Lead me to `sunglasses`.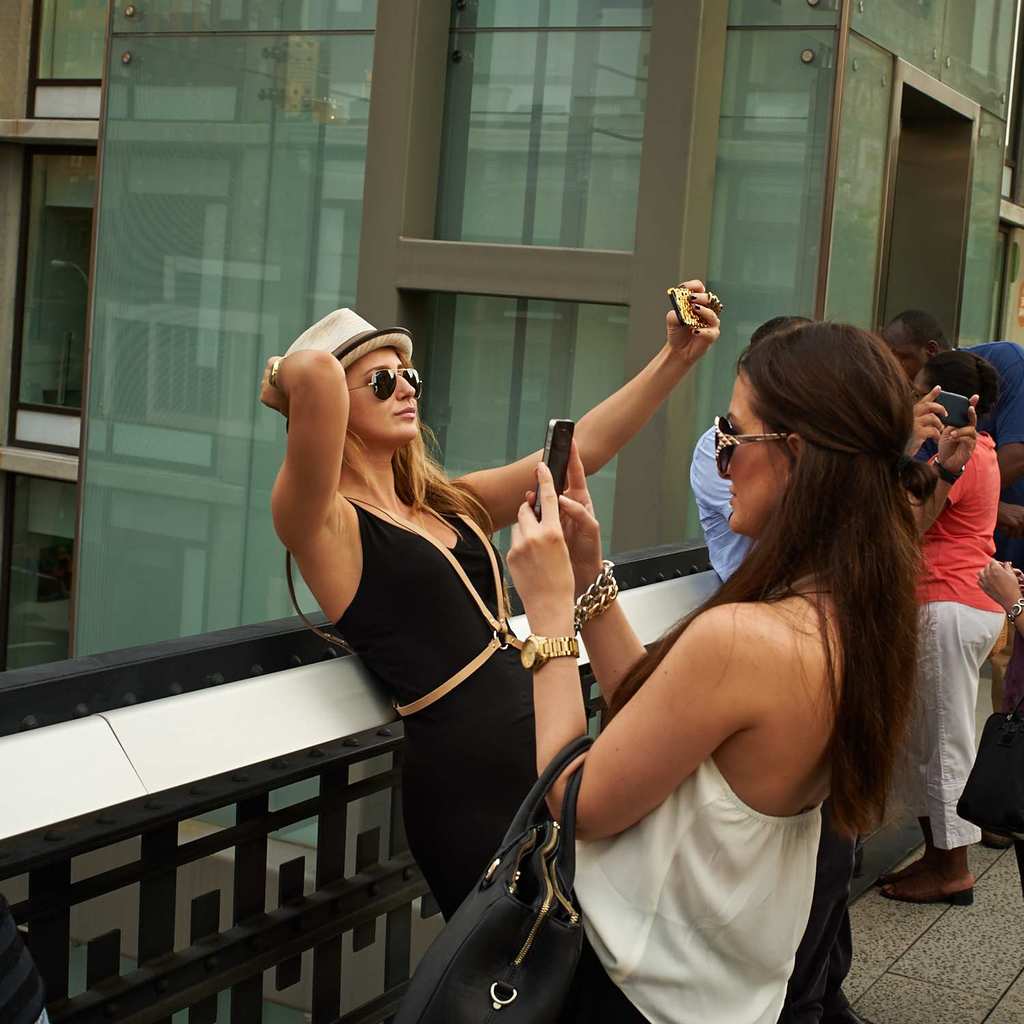
Lead to Rect(714, 414, 782, 479).
